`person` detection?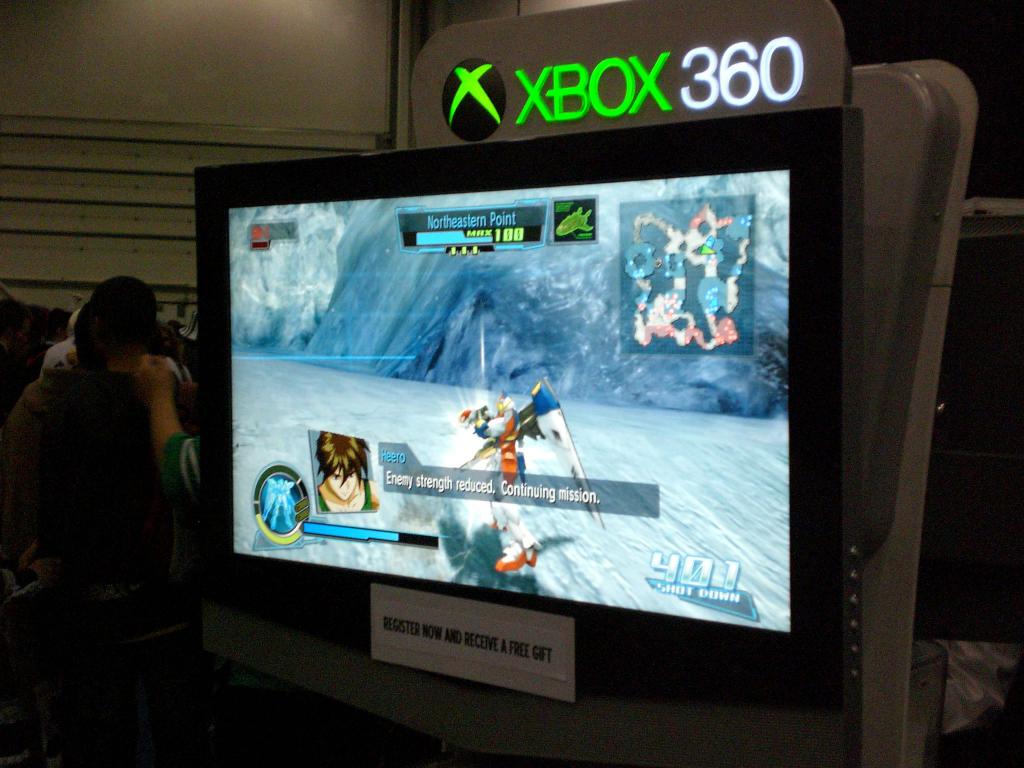
(left=18, top=268, right=203, bottom=702)
